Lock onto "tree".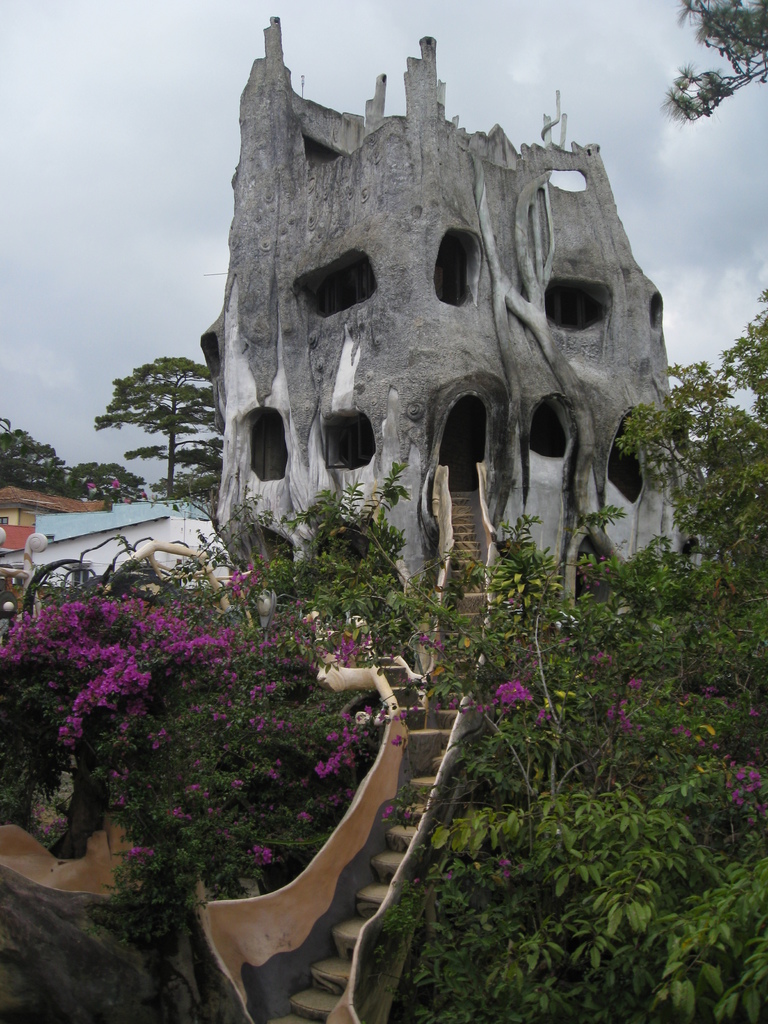
Locked: [x1=0, y1=417, x2=149, y2=524].
